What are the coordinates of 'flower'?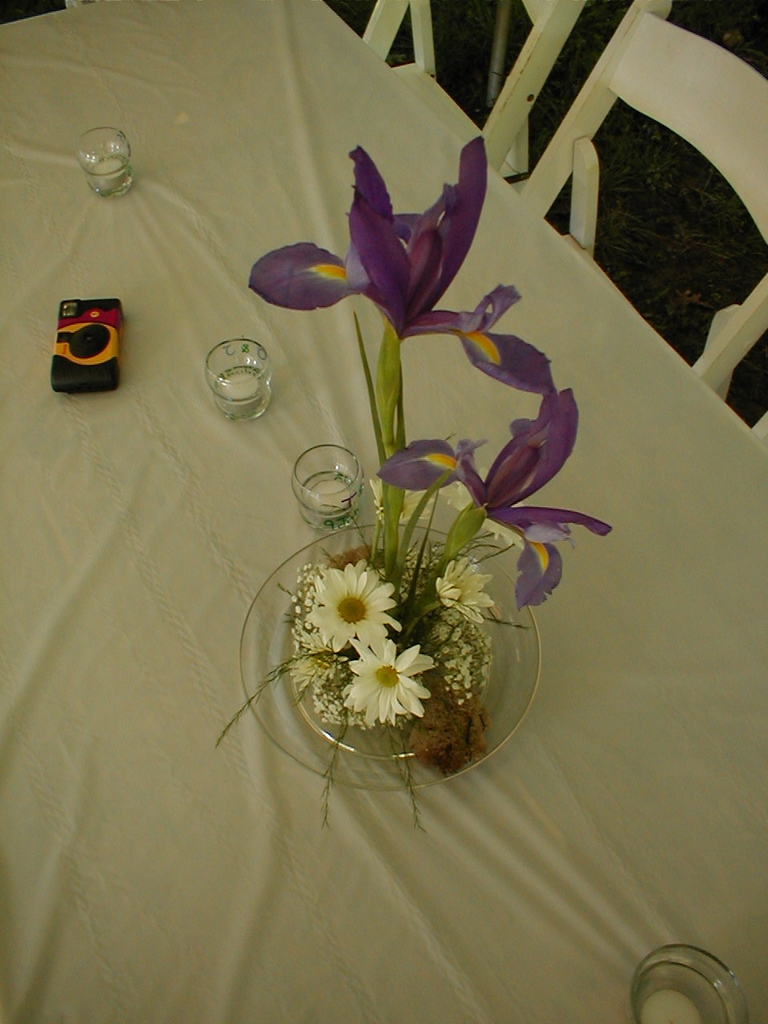
region(380, 383, 619, 624).
